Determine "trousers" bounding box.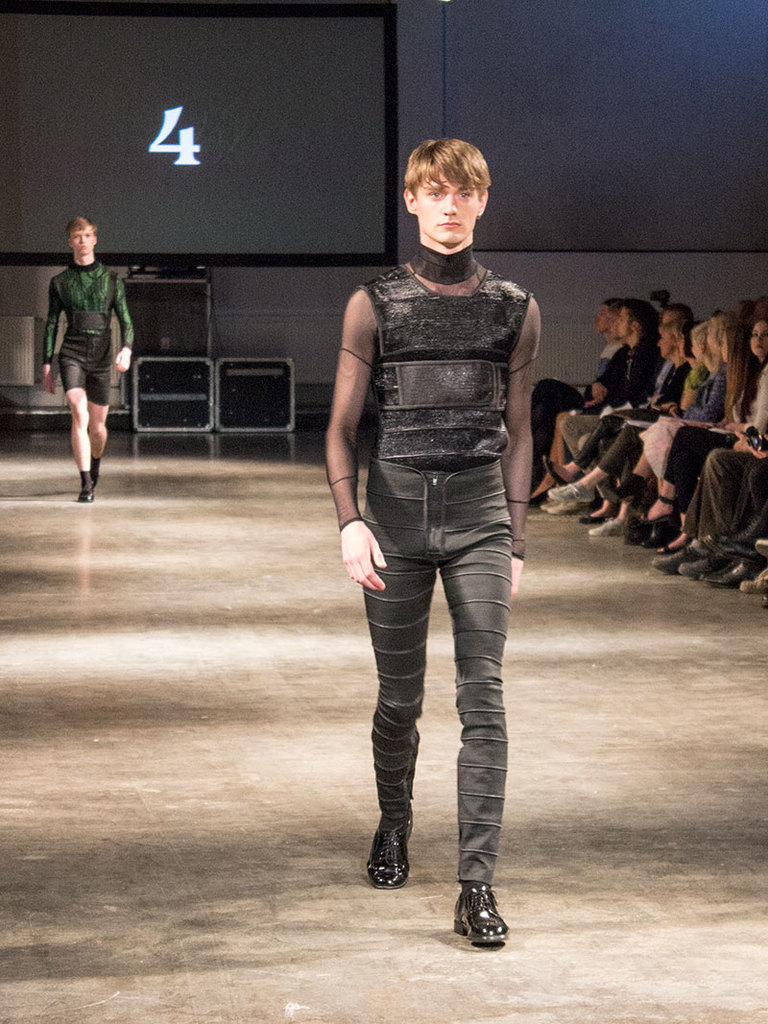
Determined: <region>572, 413, 621, 471</region>.
